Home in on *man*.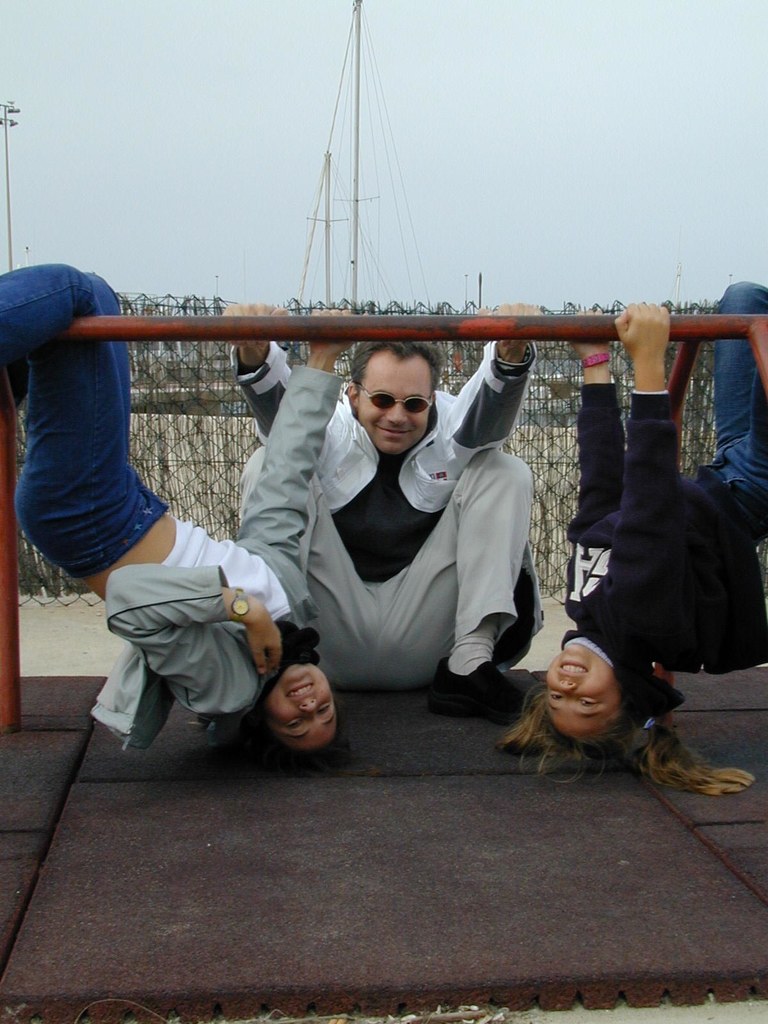
Homed in at box(204, 312, 563, 736).
